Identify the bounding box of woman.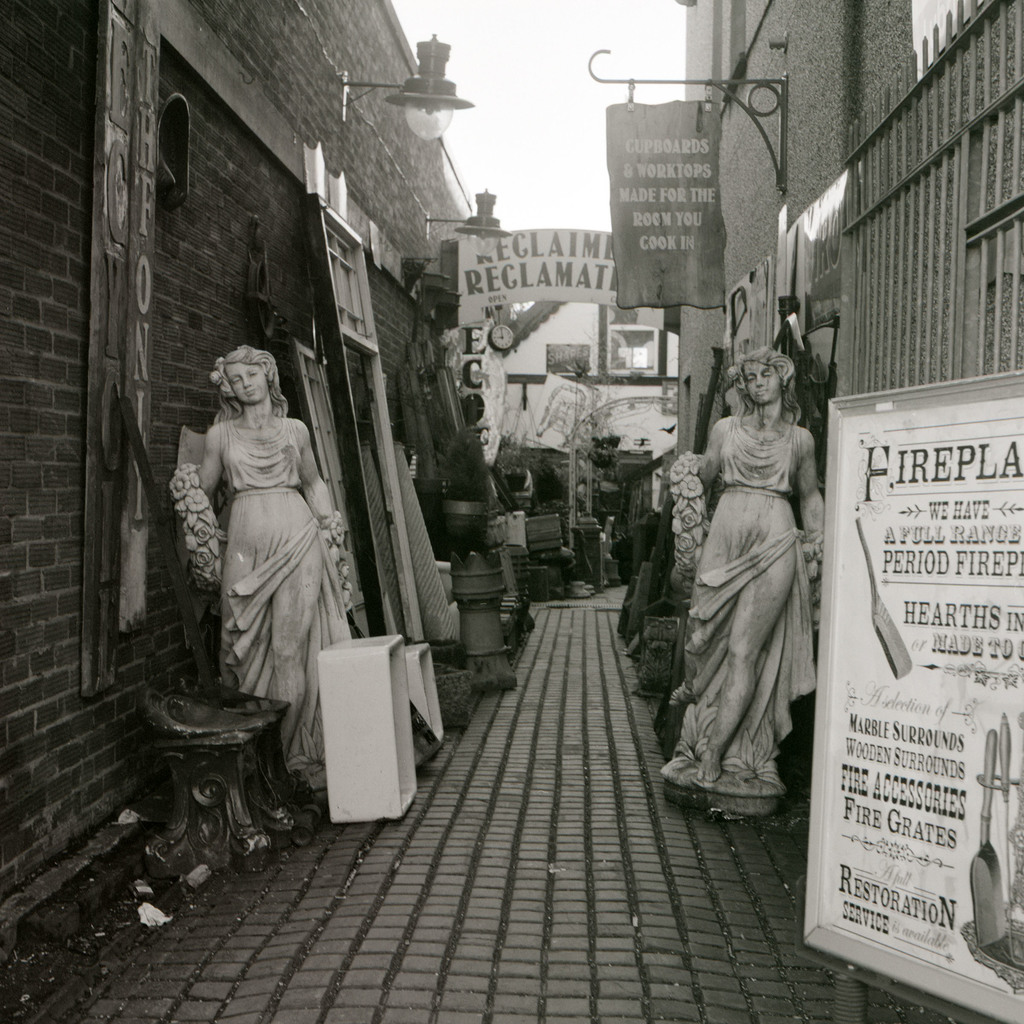
674 342 829 788.
